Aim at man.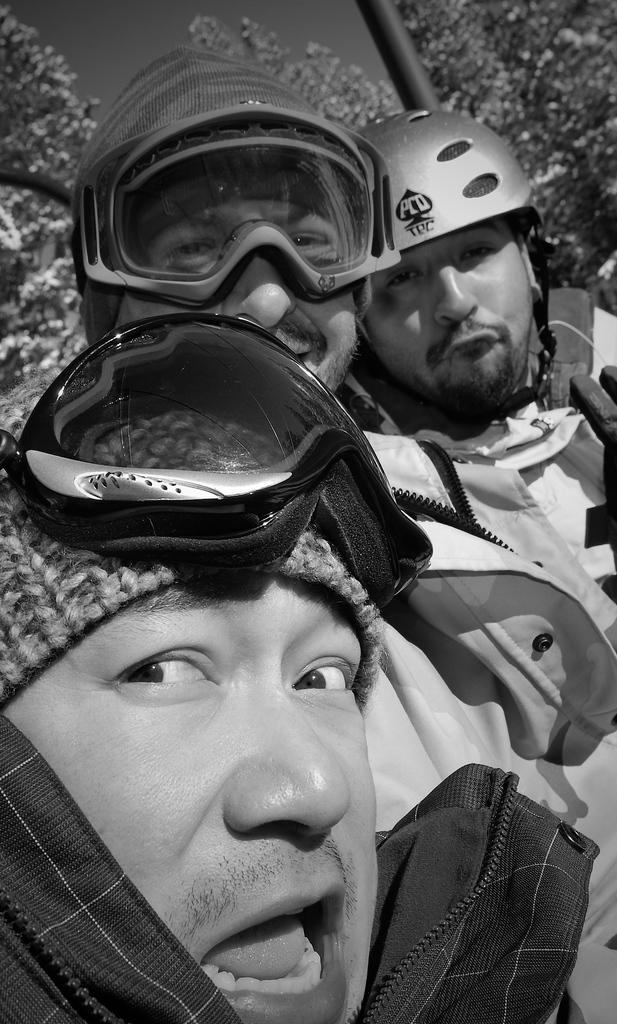
Aimed at bbox=[348, 106, 616, 597].
